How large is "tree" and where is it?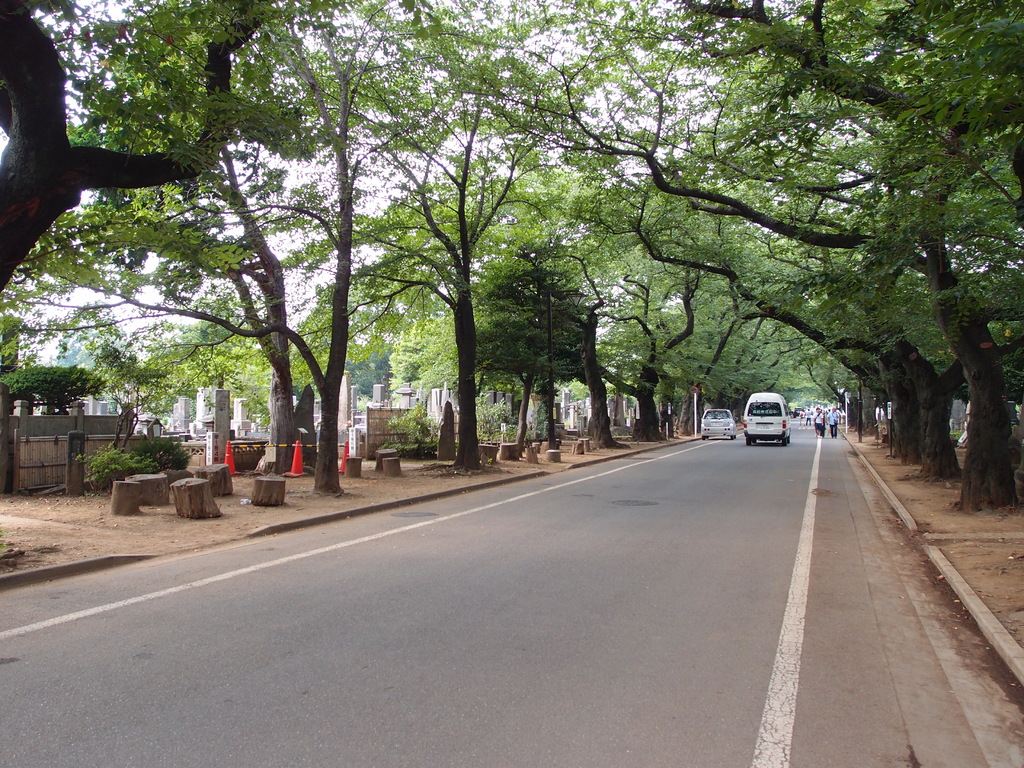
Bounding box: <region>493, 183, 734, 447</region>.
